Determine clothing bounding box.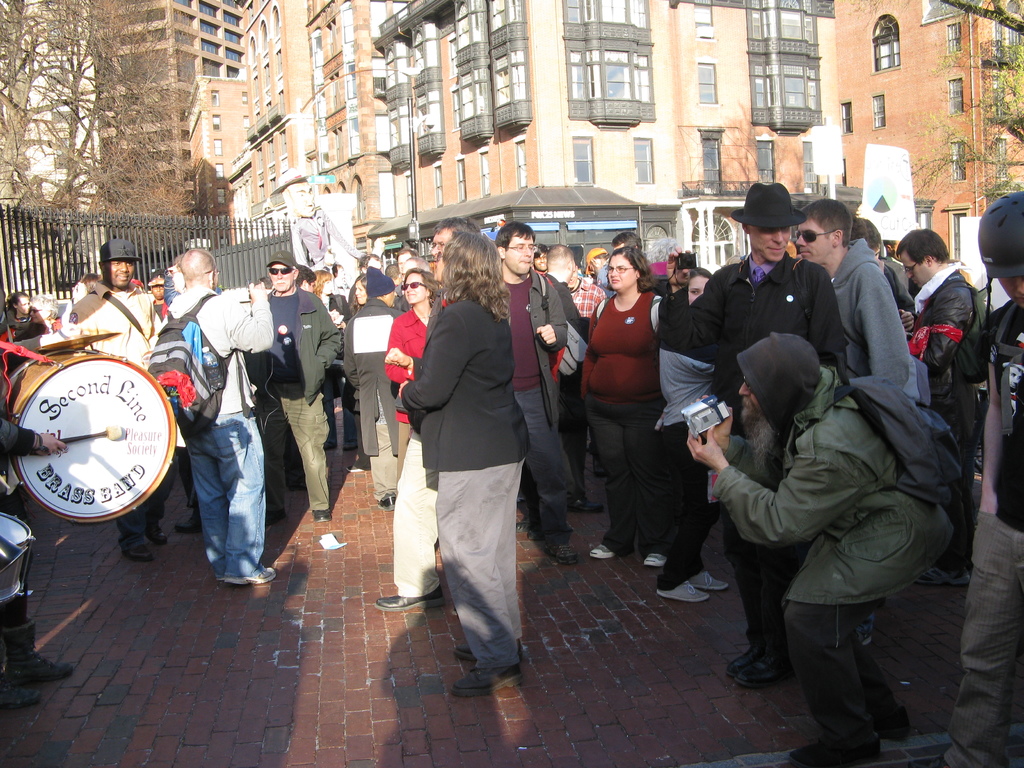
Determined: 831, 230, 922, 397.
